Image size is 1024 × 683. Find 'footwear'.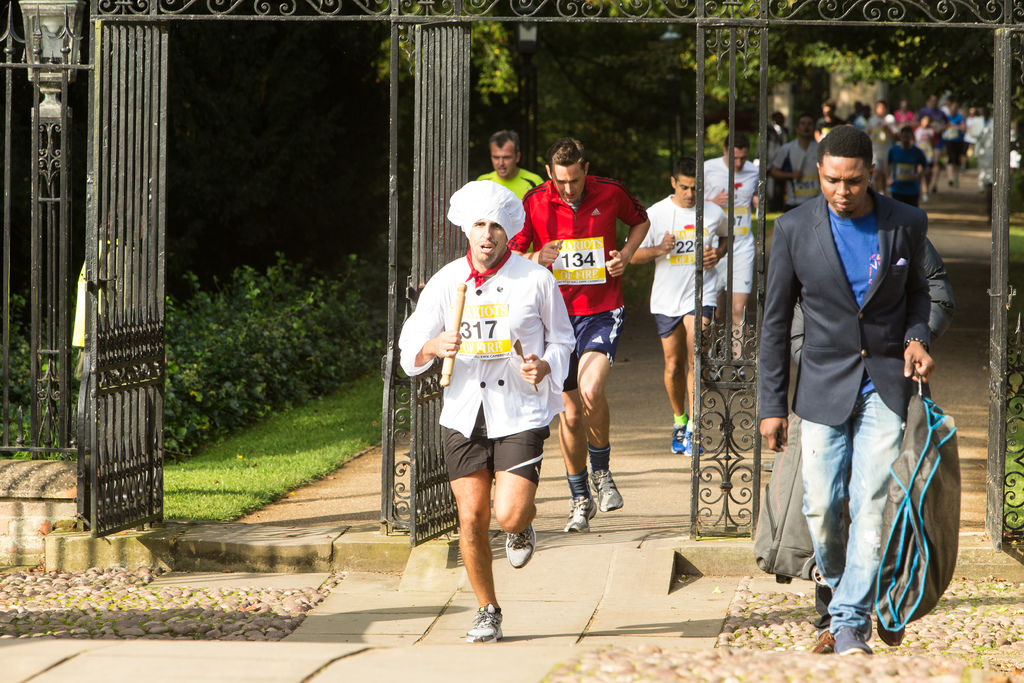
x1=586, y1=467, x2=626, y2=512.
